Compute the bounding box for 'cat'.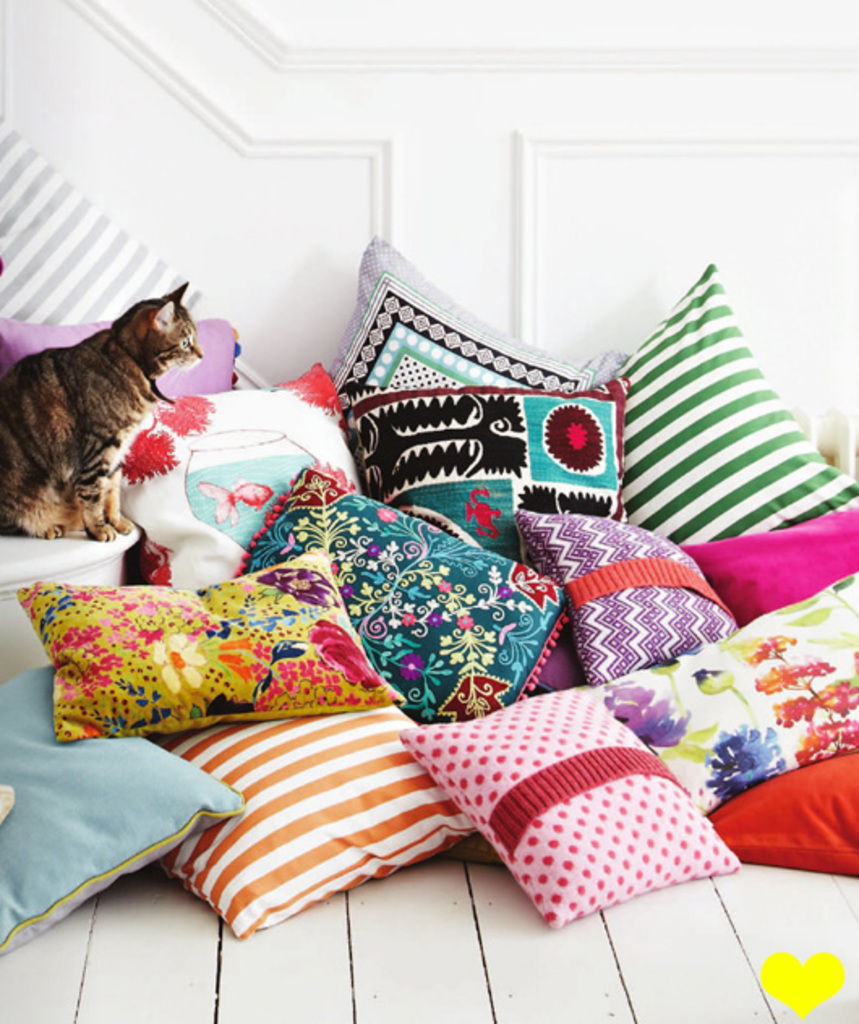
x1=0, y1=280, x2=203, y2=541.
